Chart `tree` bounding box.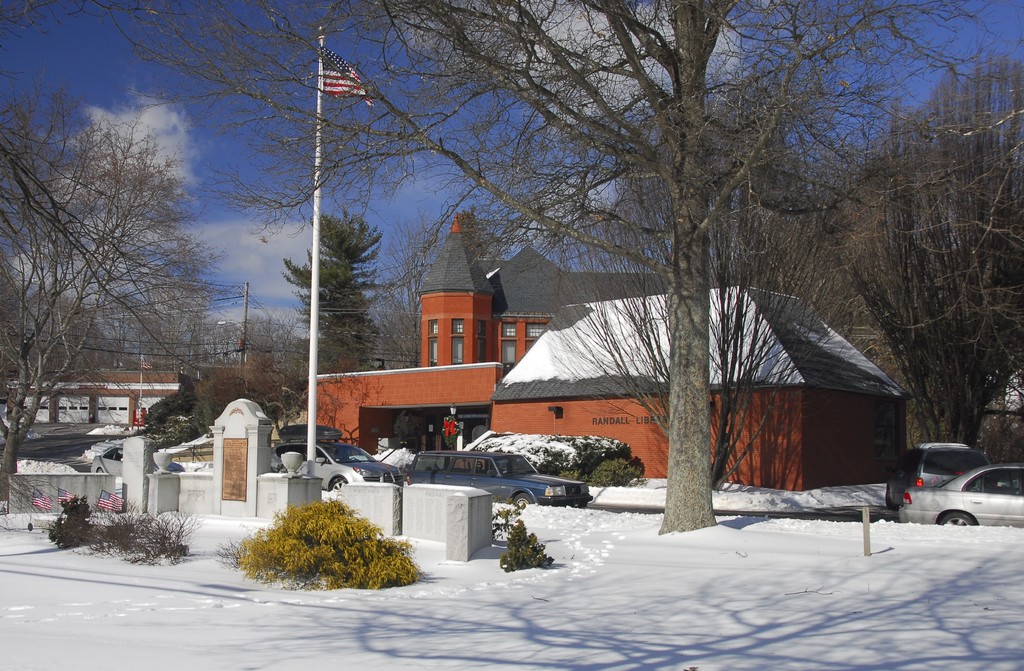
Charted: <box>141,1,956,539</box>.
